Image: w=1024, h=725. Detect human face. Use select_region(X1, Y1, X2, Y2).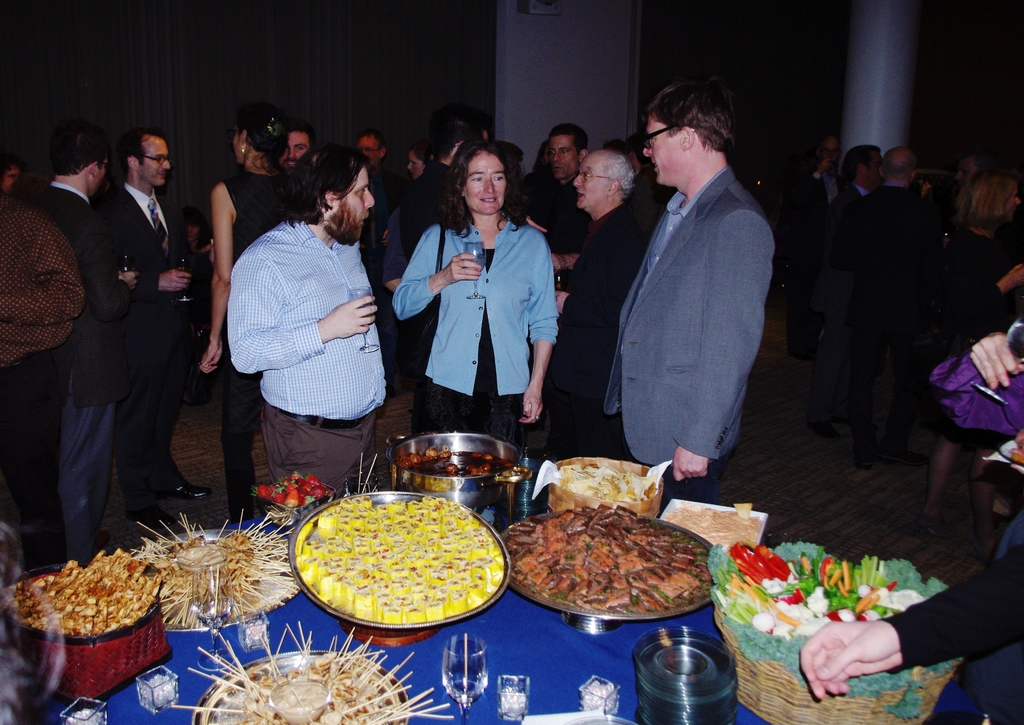
select_region(409, 155, 428, 182).
